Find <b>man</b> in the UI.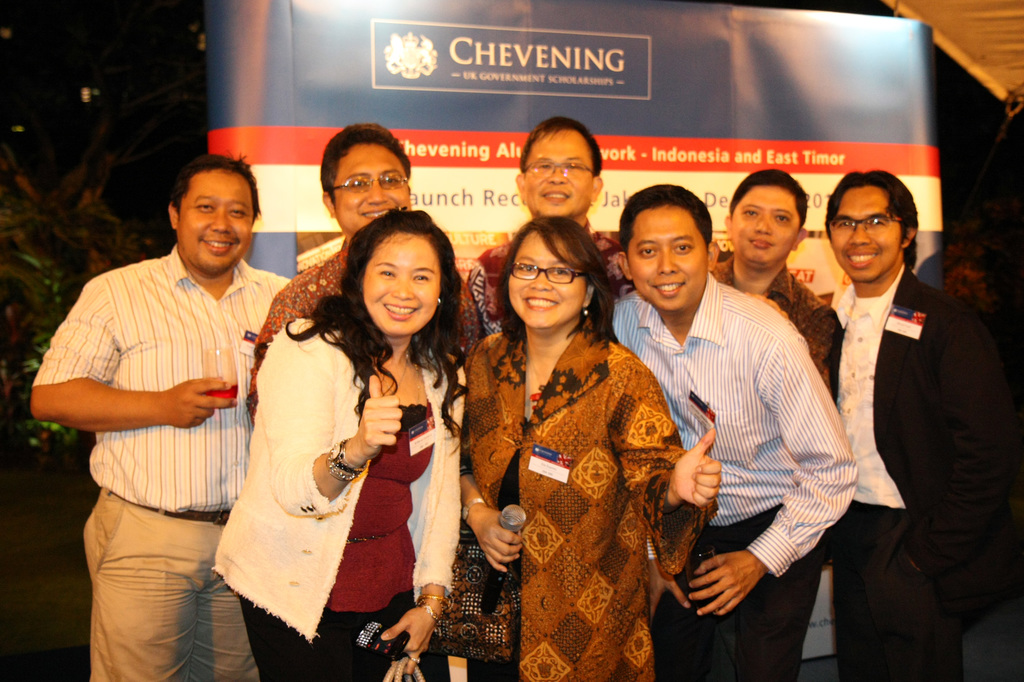
UI element at locate(700, 170, 845, 395).
